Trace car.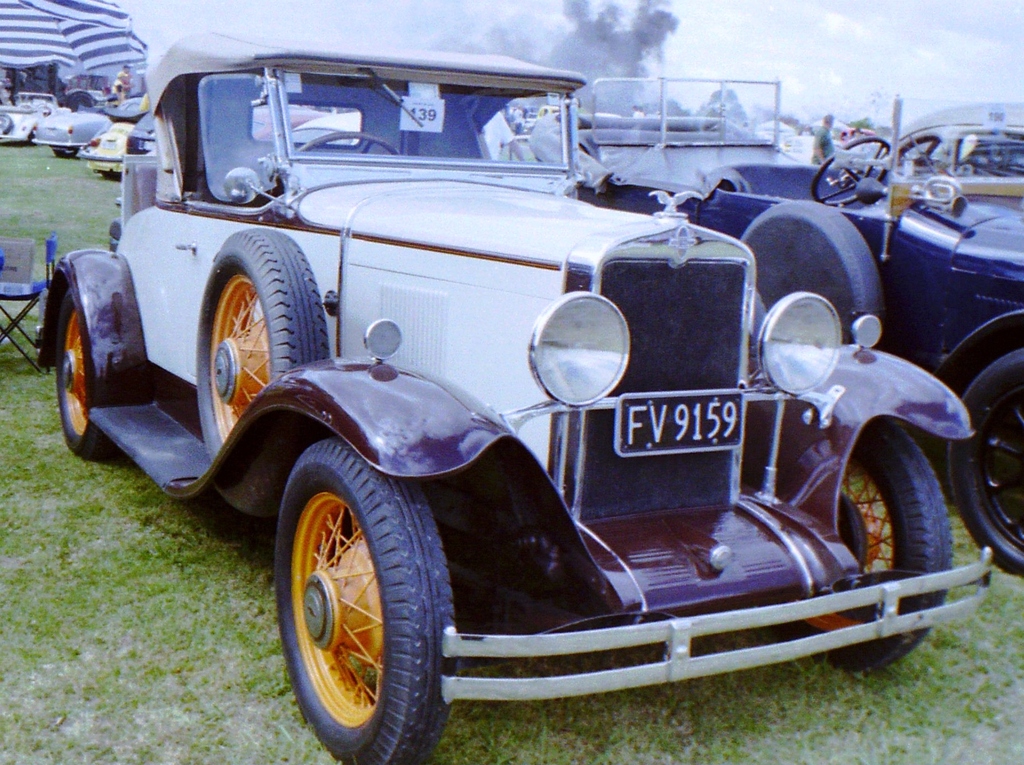
Traced to (left=34, top=106, right=115, bottom=164).
